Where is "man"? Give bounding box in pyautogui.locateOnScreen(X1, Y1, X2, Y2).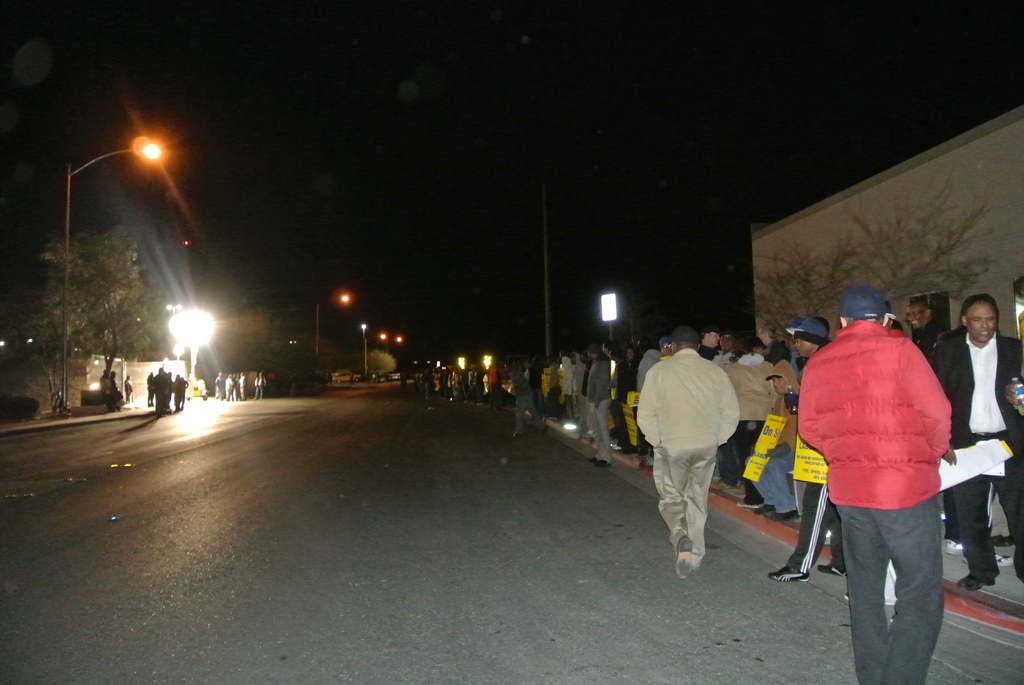
pyautogui.locateOnScreen(694, 328, 726, 358).
